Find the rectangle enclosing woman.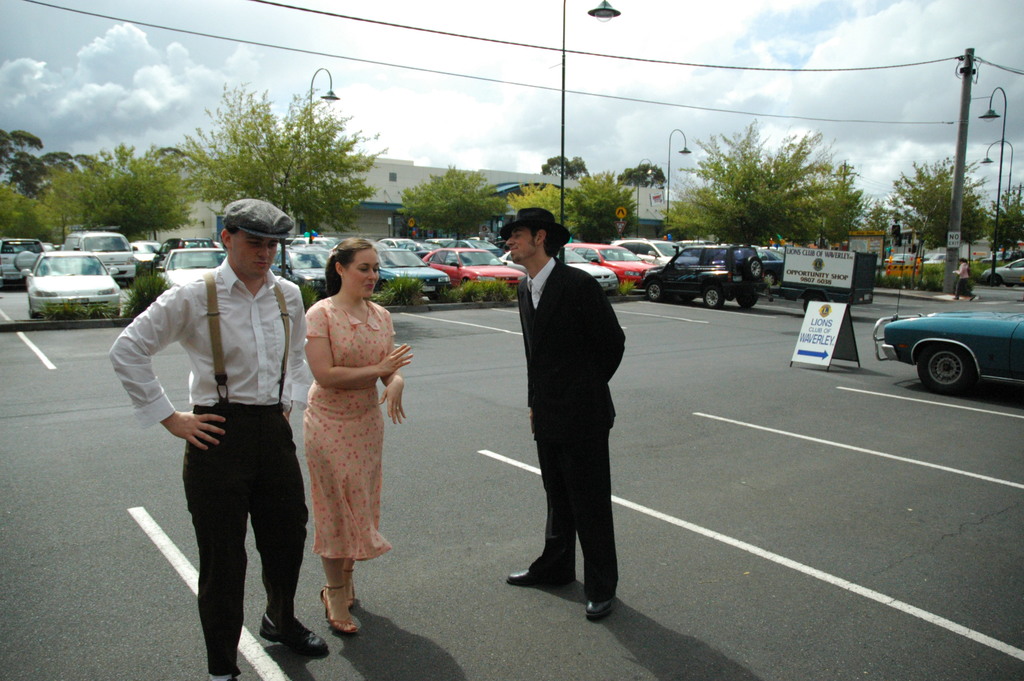
{"x1": 284, "y1": 237, "x2": 404, "y2": 625}.
